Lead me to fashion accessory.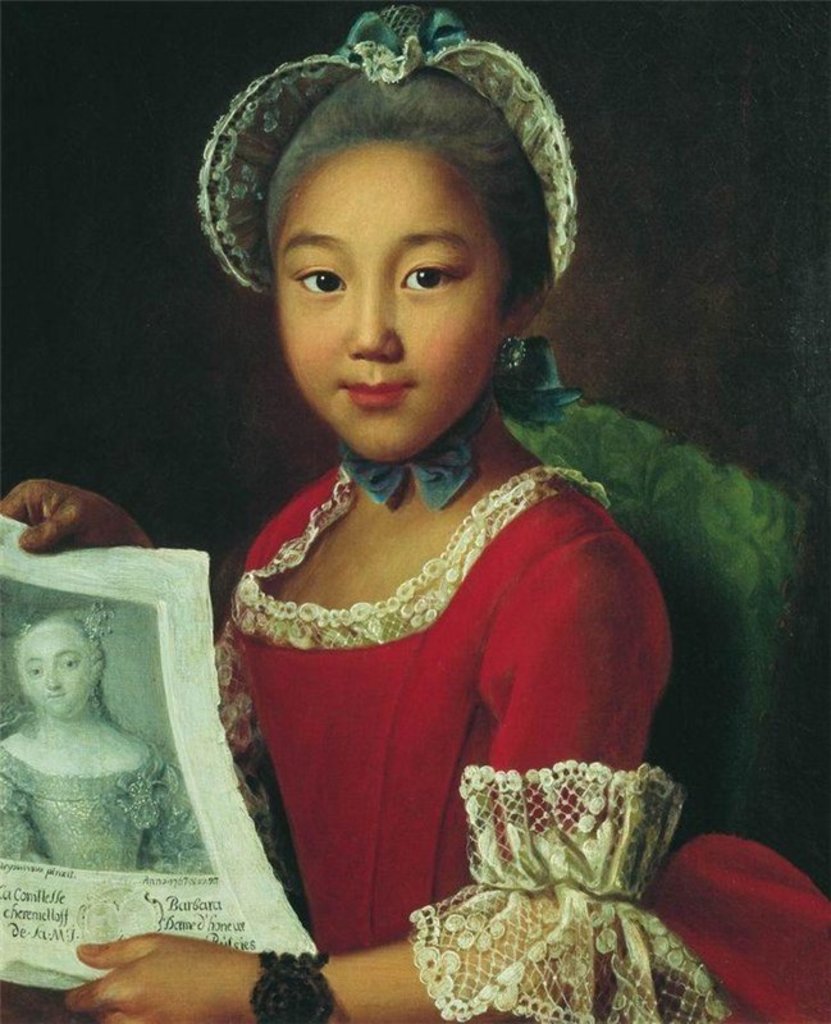
Lead to bbox=[247, 948, 338, 1023].
